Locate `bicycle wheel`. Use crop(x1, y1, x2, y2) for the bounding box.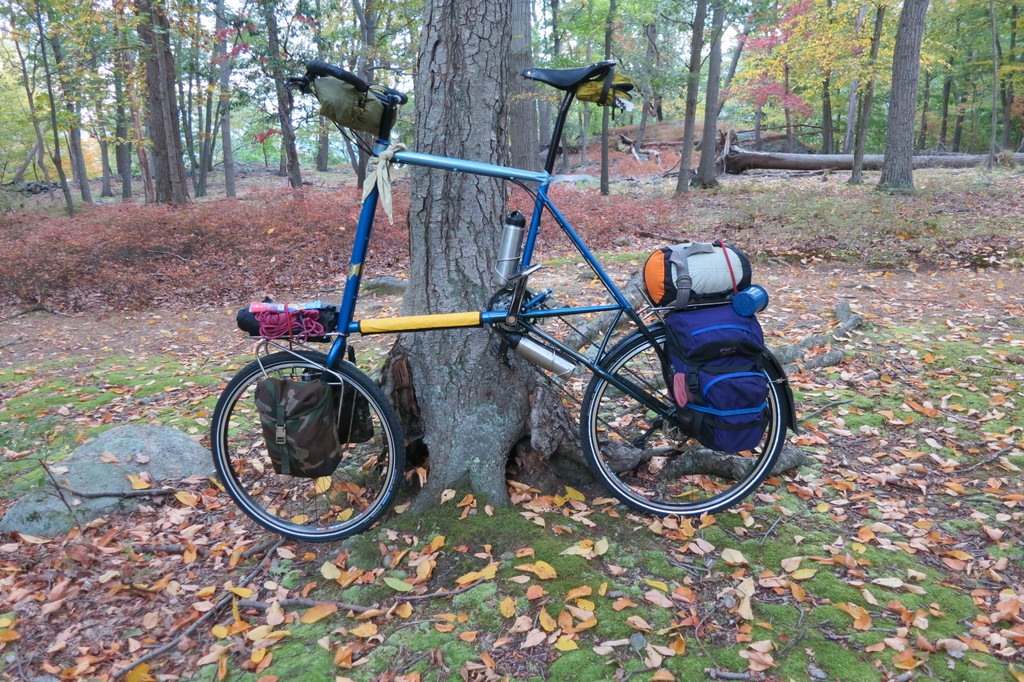
crop(585, 327, 782, 522).
